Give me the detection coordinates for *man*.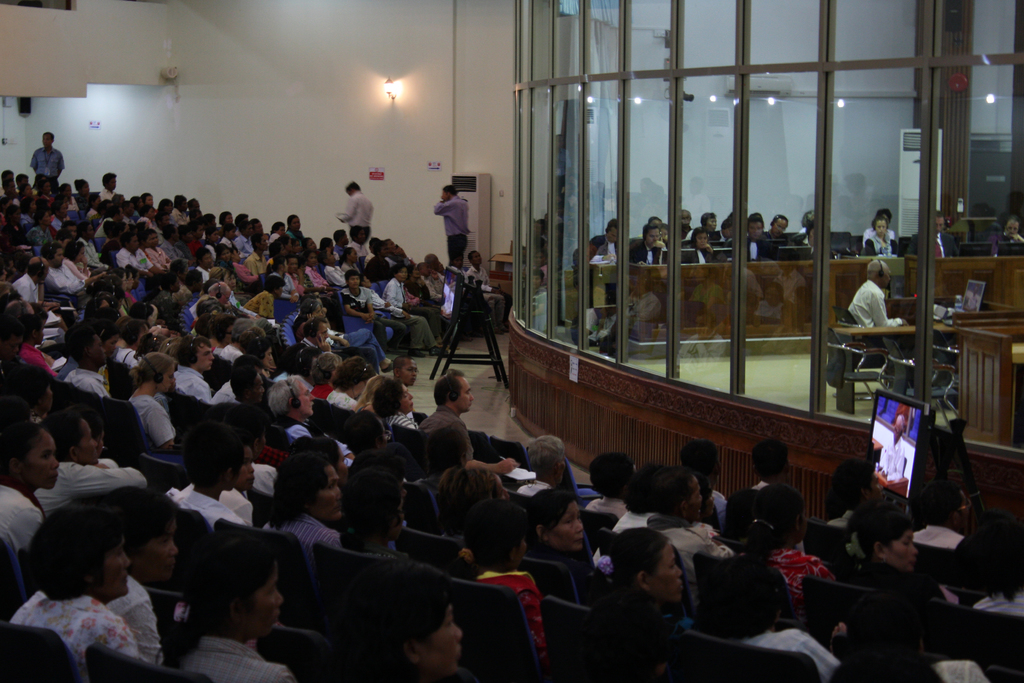
(left=334, top=178, right=374, bottom=248).
